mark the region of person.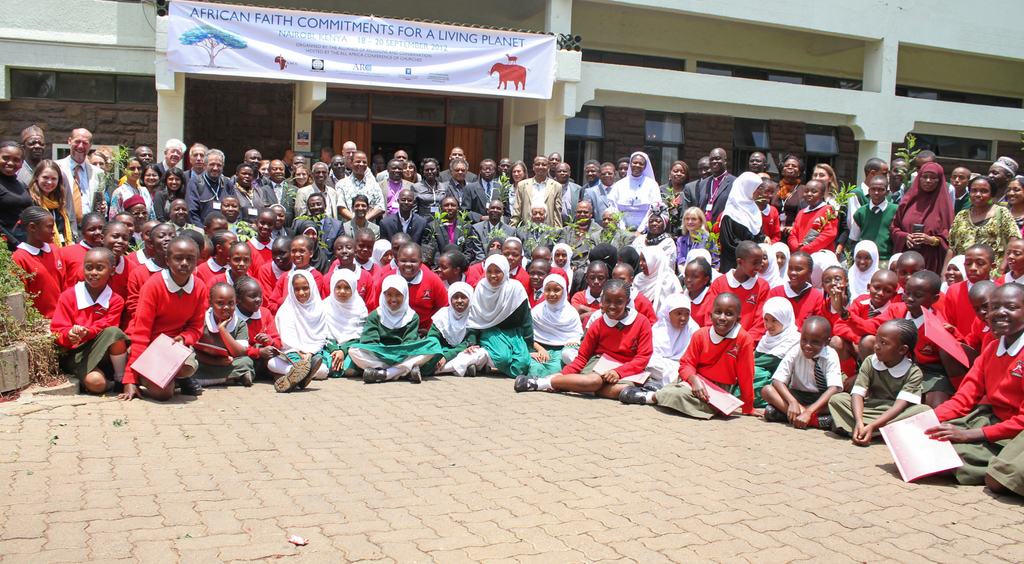
Region: 19, 127, 46, 187.
